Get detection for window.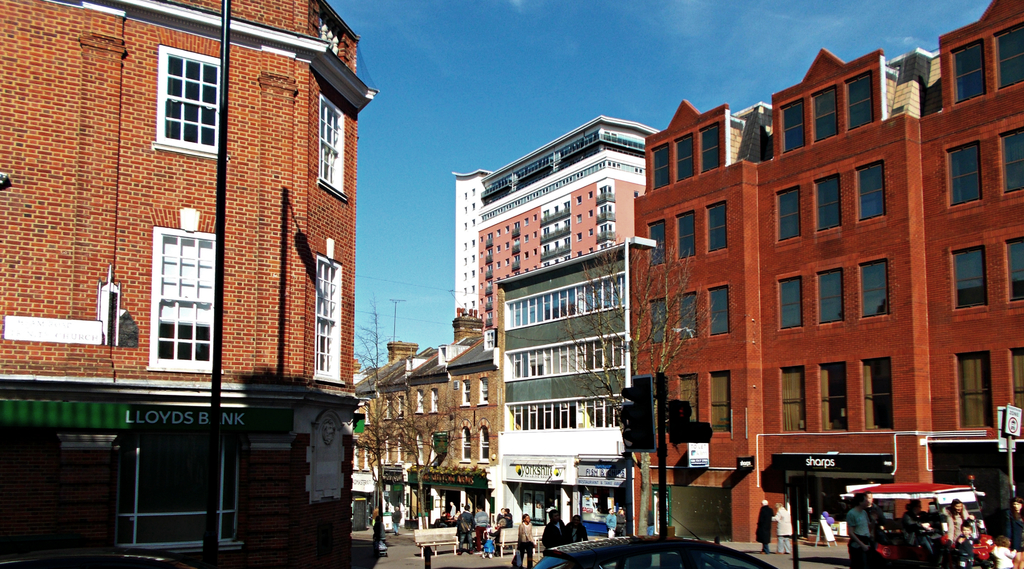
Detection: BBox(496, 242, 502, 253).
